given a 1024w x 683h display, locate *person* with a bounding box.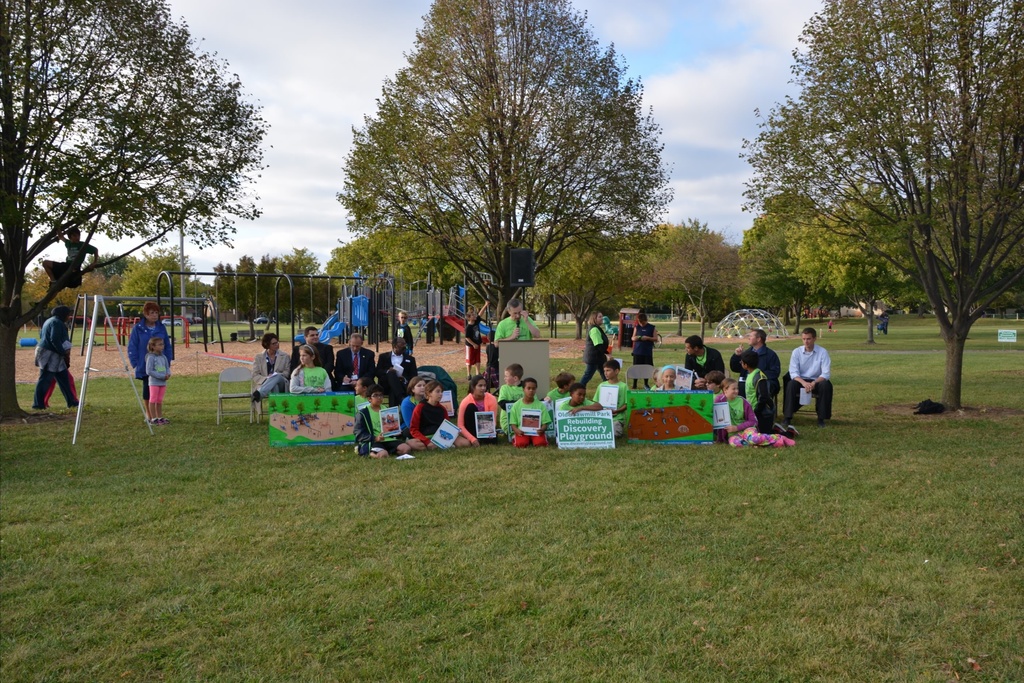
Located: locate(455, 375, 506, 450).
